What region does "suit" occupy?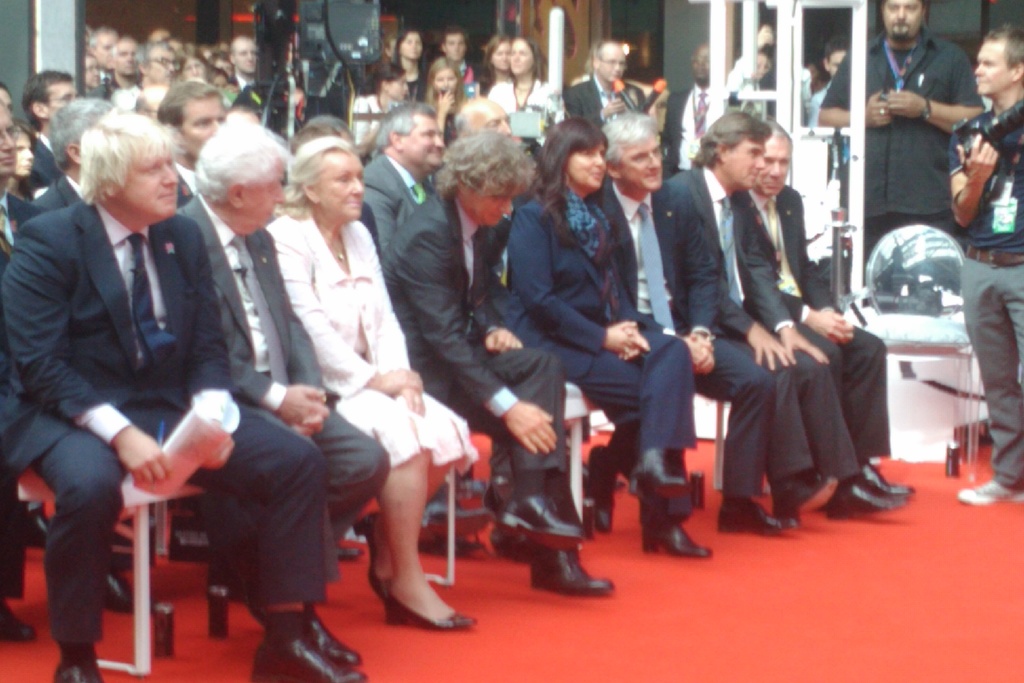
crop(172, 193, 387, 591).
